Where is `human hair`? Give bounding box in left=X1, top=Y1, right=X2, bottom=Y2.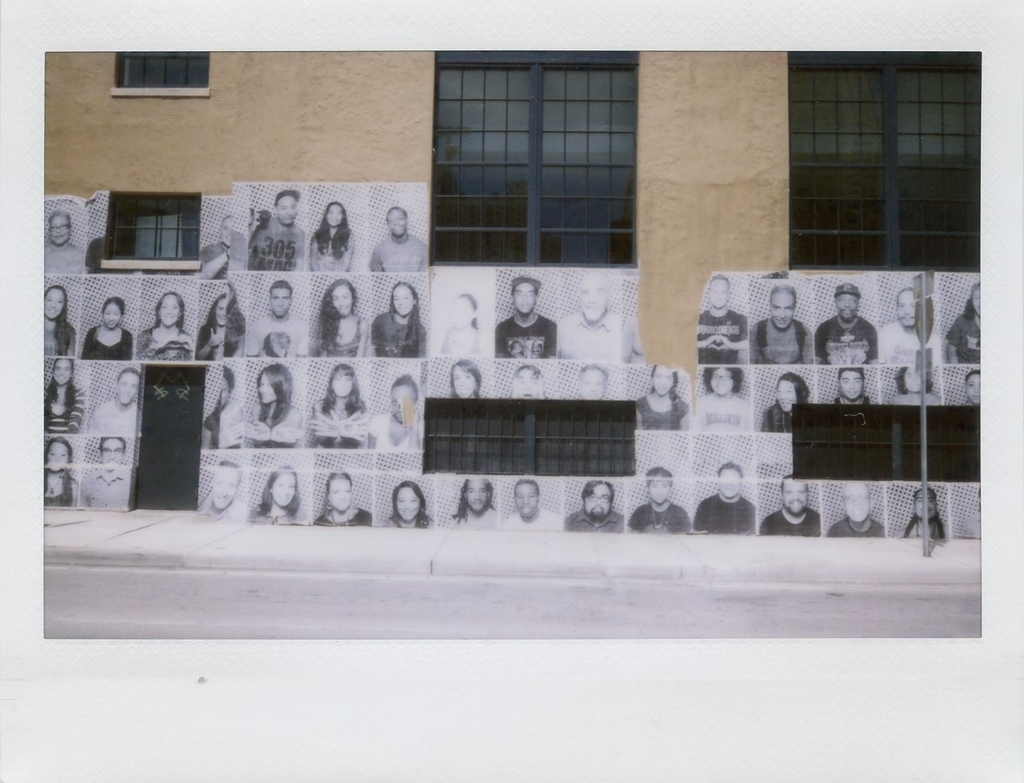
left=580, top=479, right=614, bottom=497.
